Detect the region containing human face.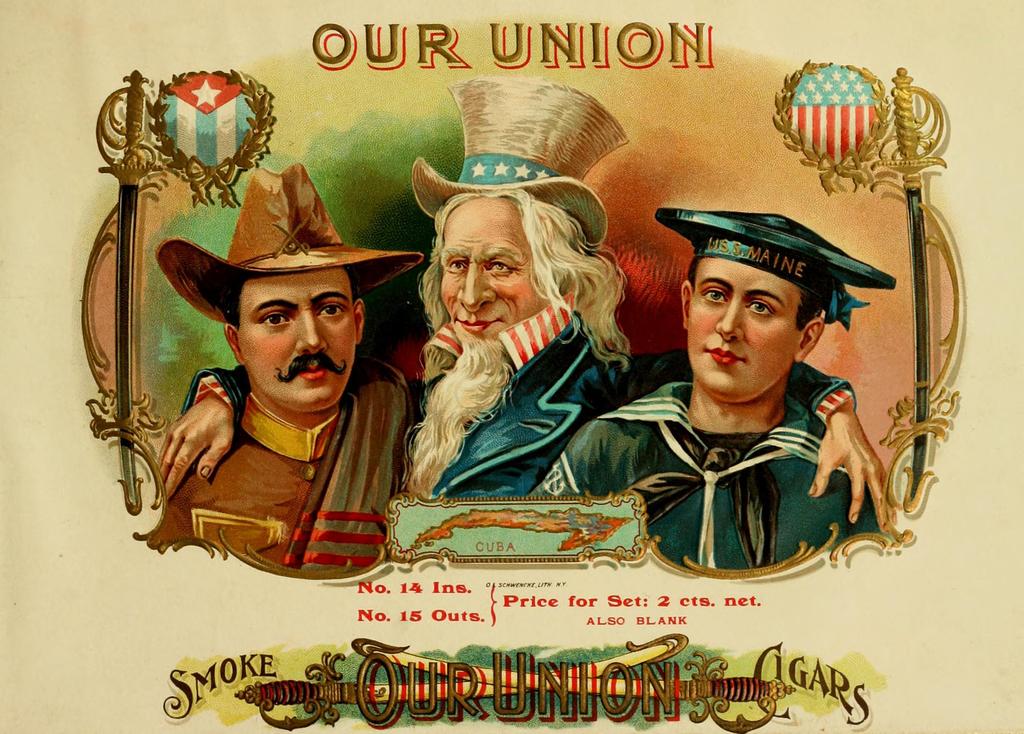
<bbox>440, 197, 545, 348</bbox>.
